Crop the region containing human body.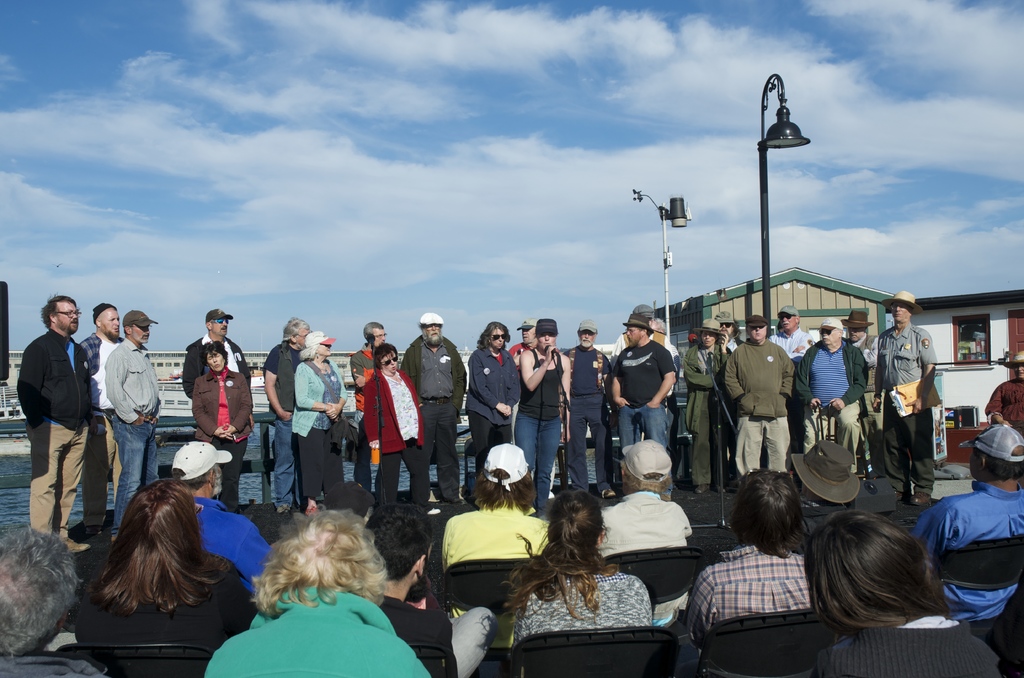
Crop region: crop(604, 302, 685, 506).
